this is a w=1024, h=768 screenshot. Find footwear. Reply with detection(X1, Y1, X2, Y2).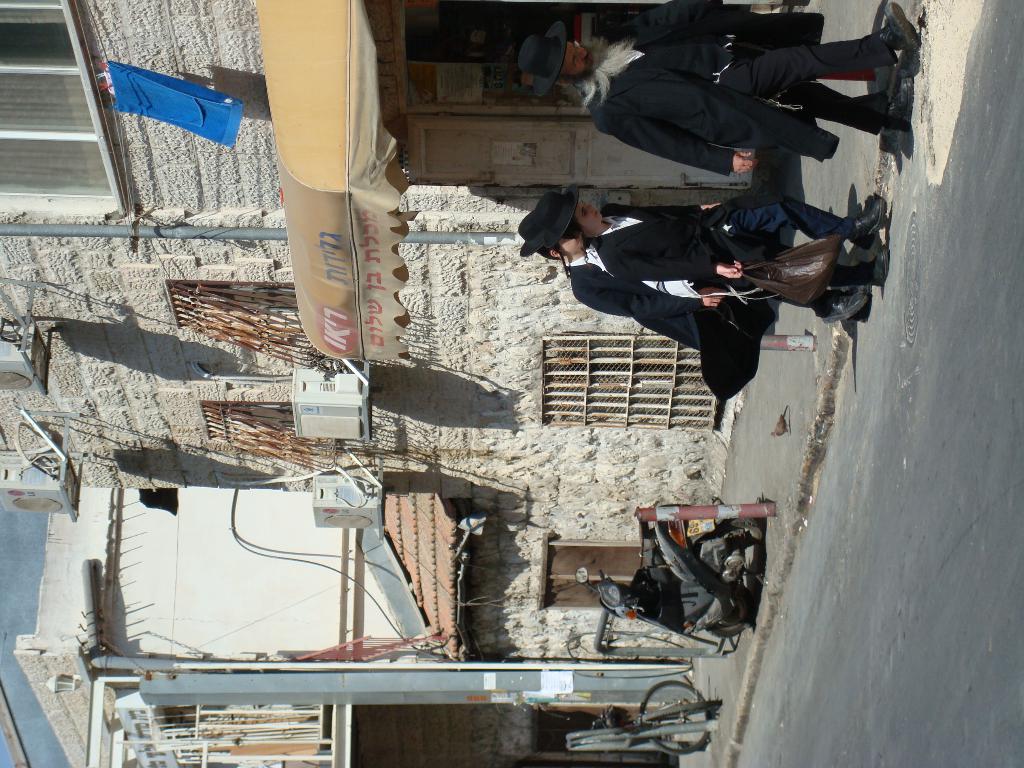
detection(883, 0, 920, 52).
